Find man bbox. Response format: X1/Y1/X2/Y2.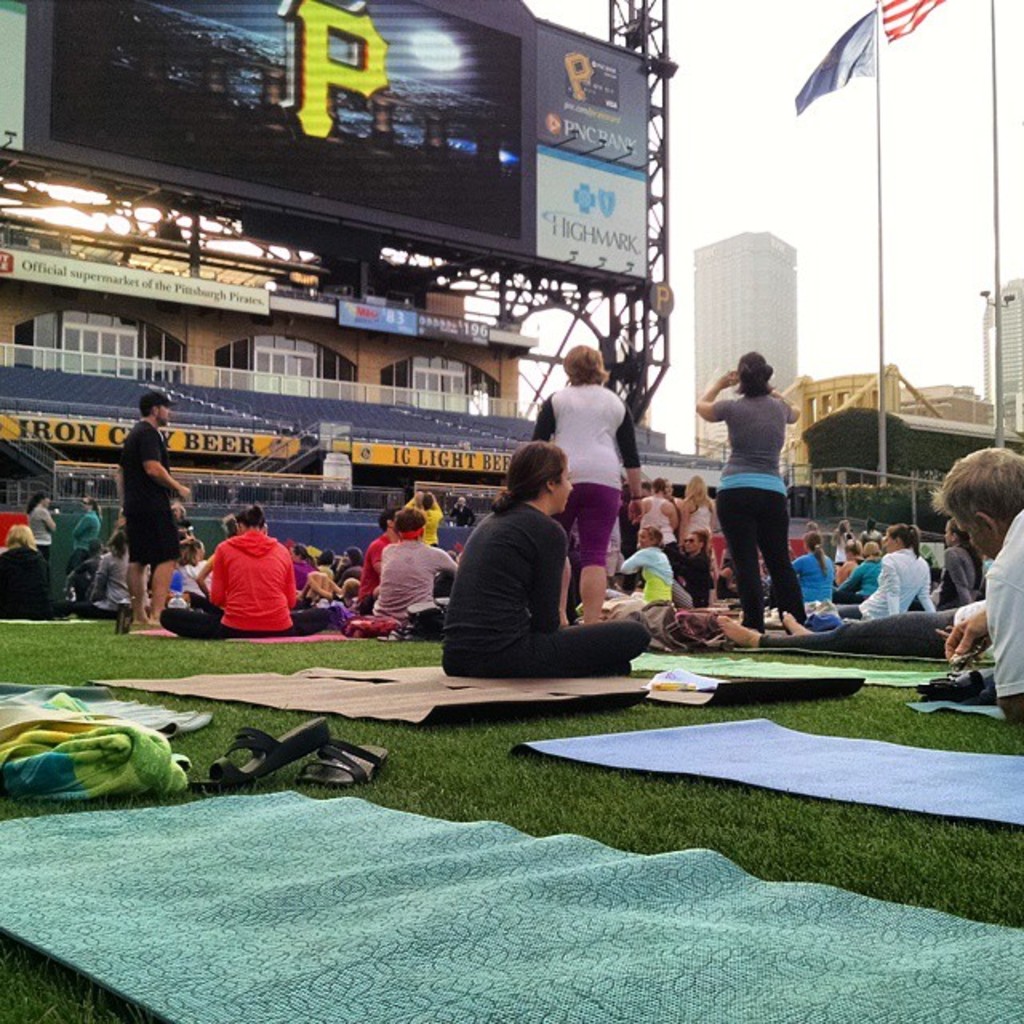
344/504/398/611.
